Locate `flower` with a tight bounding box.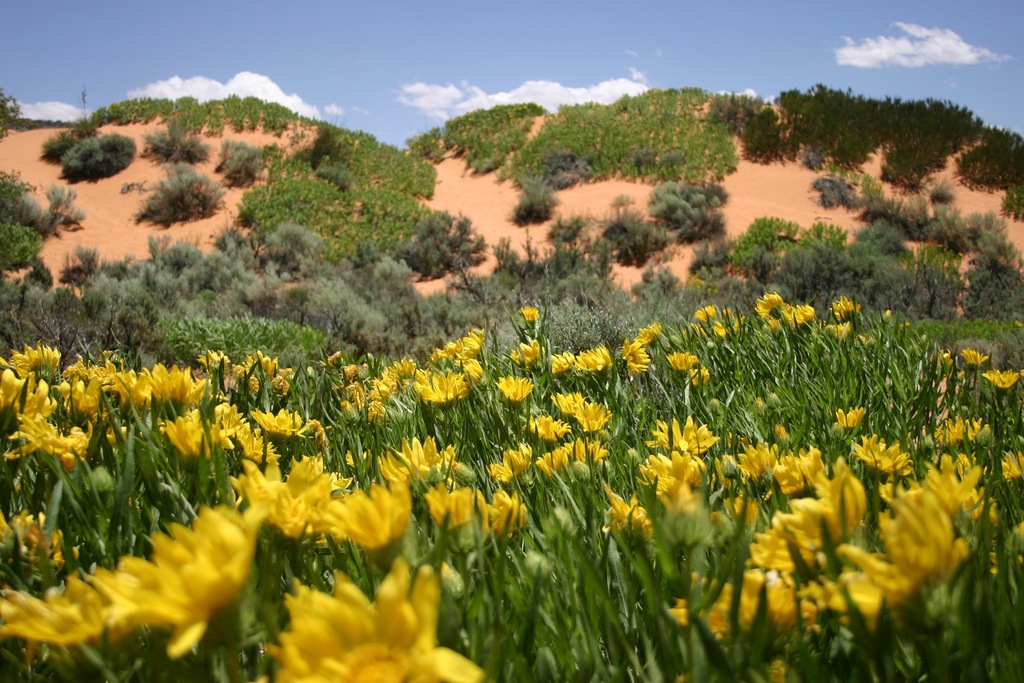
<region>250, 579, 451, 674</region>.
